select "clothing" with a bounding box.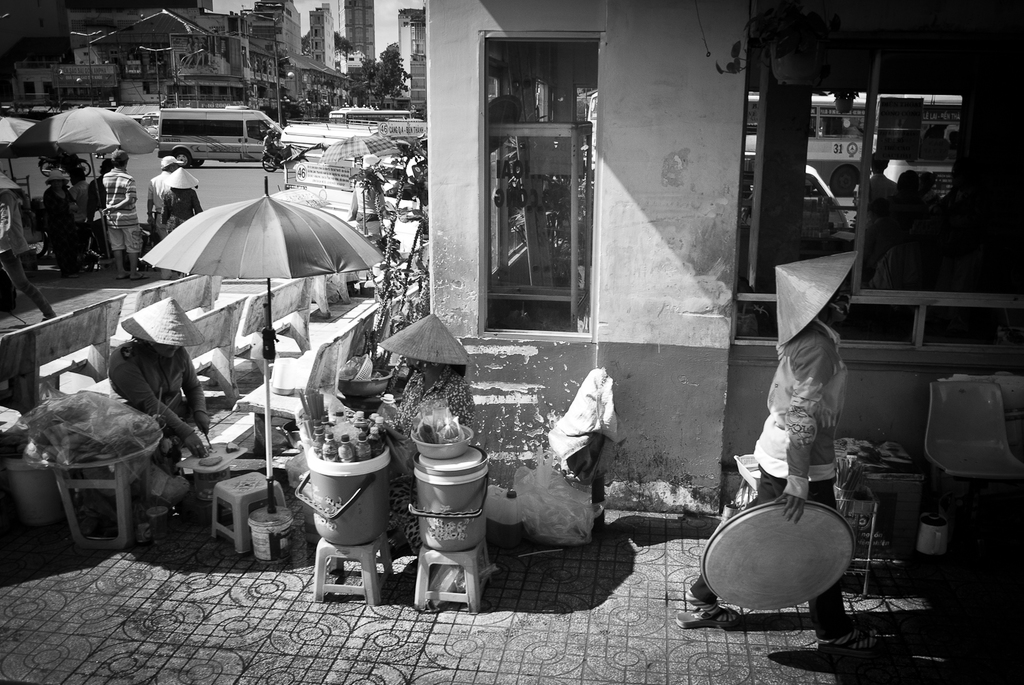
(x1=271, y1=137, x2=284, y2=151).
